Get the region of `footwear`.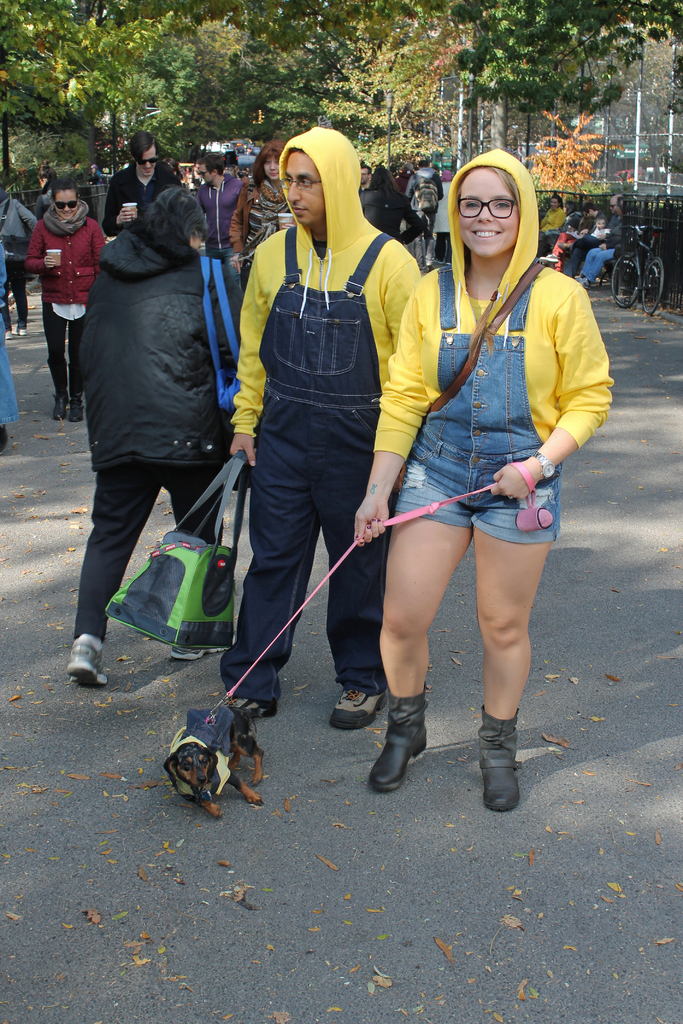
detection(423, 264, 434, 273).
